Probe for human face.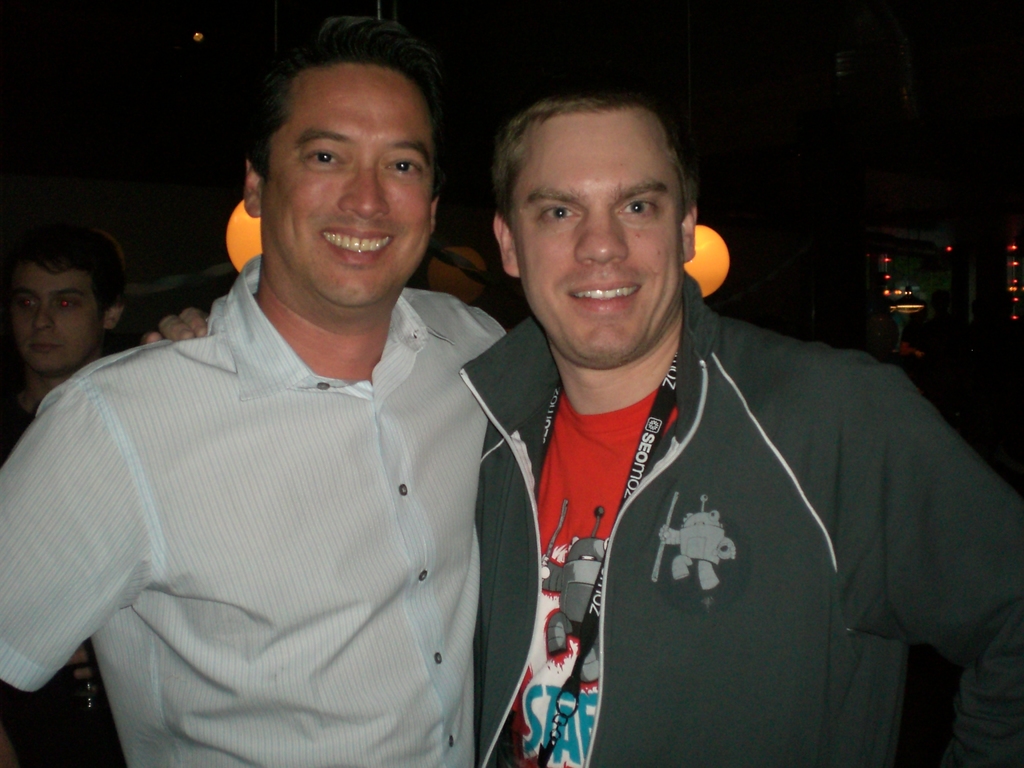
Probe result: (left=8, top=260, right=100, bottom=373).
